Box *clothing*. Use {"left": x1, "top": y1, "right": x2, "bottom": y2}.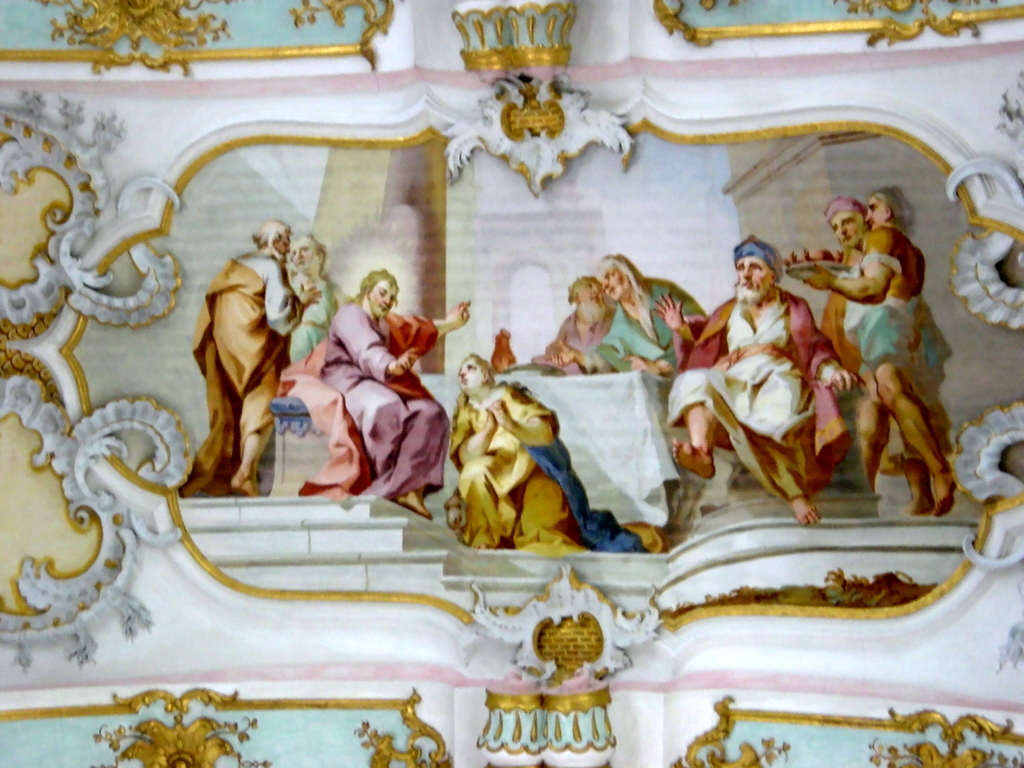
{"left": 468, "top": 374, "right": 639, "bottom": 550}.
